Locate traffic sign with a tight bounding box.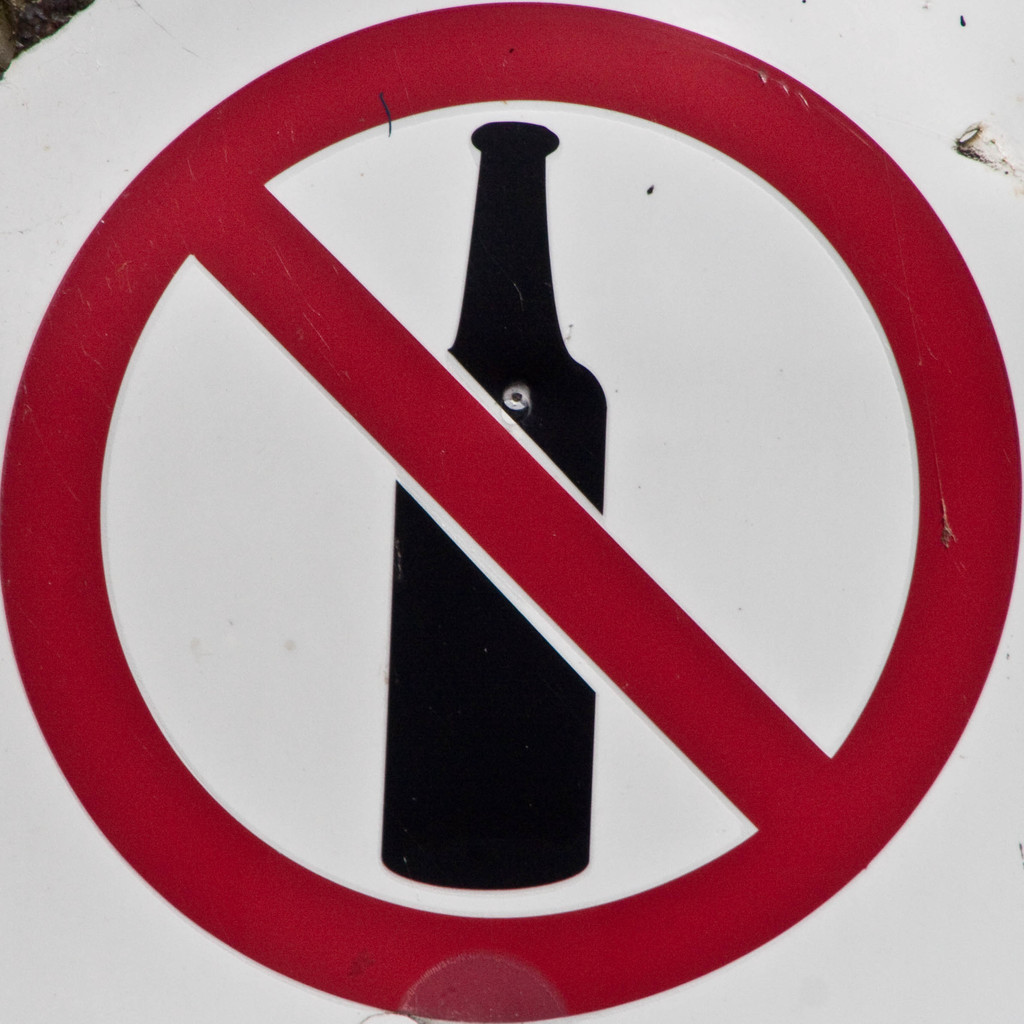
0, 0, 1023, 1018.
